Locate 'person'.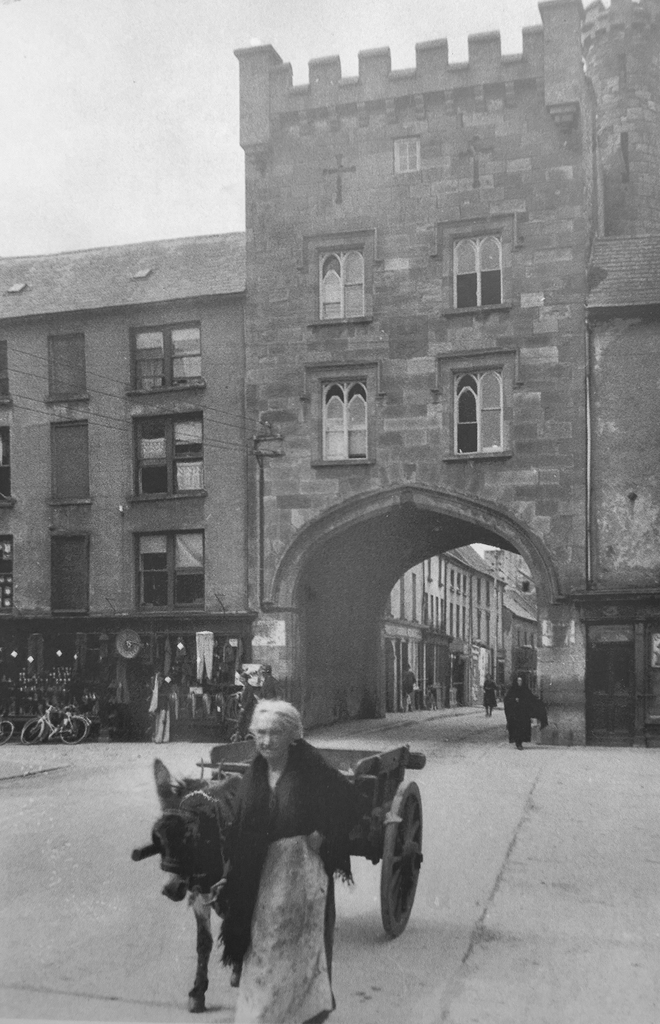
Bounding box: (x1=495, y1=671, x2=541, y2=750).
